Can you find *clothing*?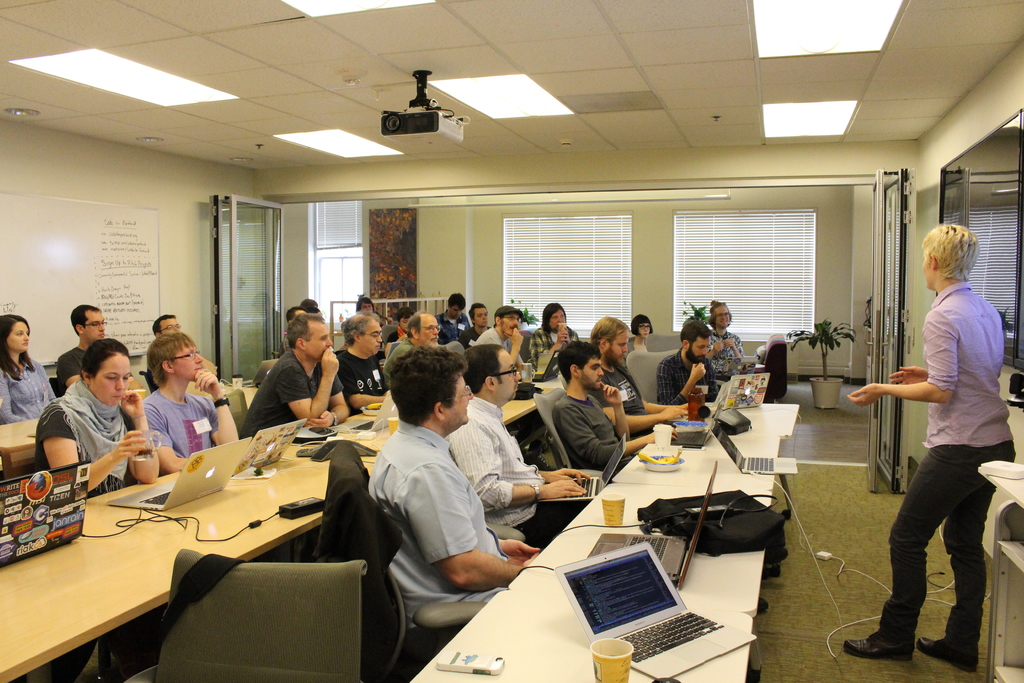
Yes, bounding box: (387, 327, 414, 347).
